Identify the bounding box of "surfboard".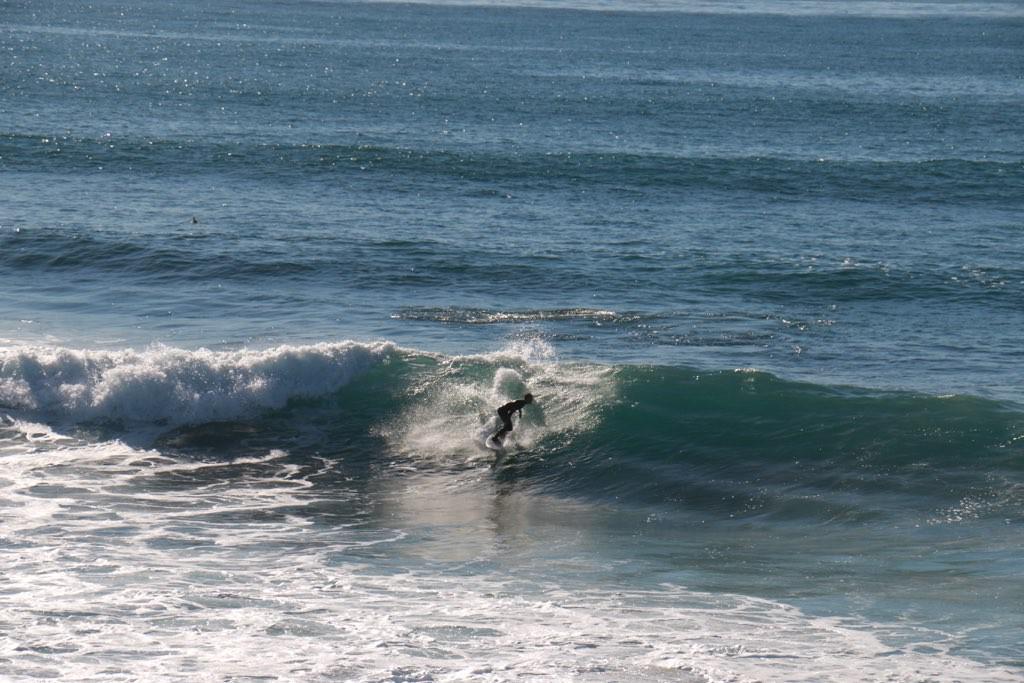
<region>484, 437, 504, 453</region>.
